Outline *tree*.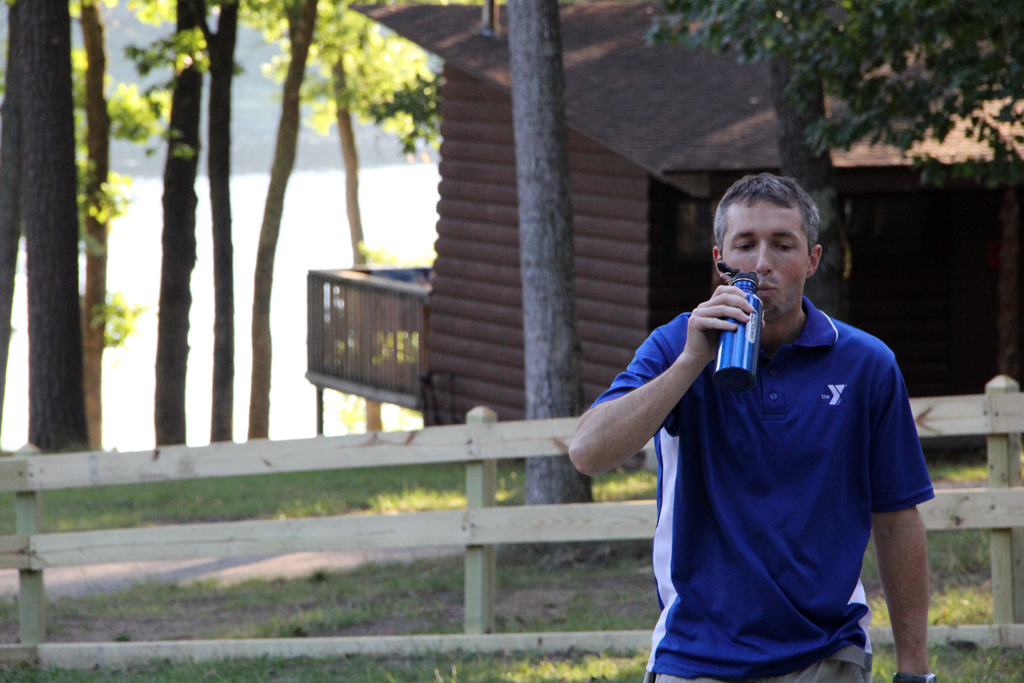
Outline: <region>0, 0, 81, 450</region>.
